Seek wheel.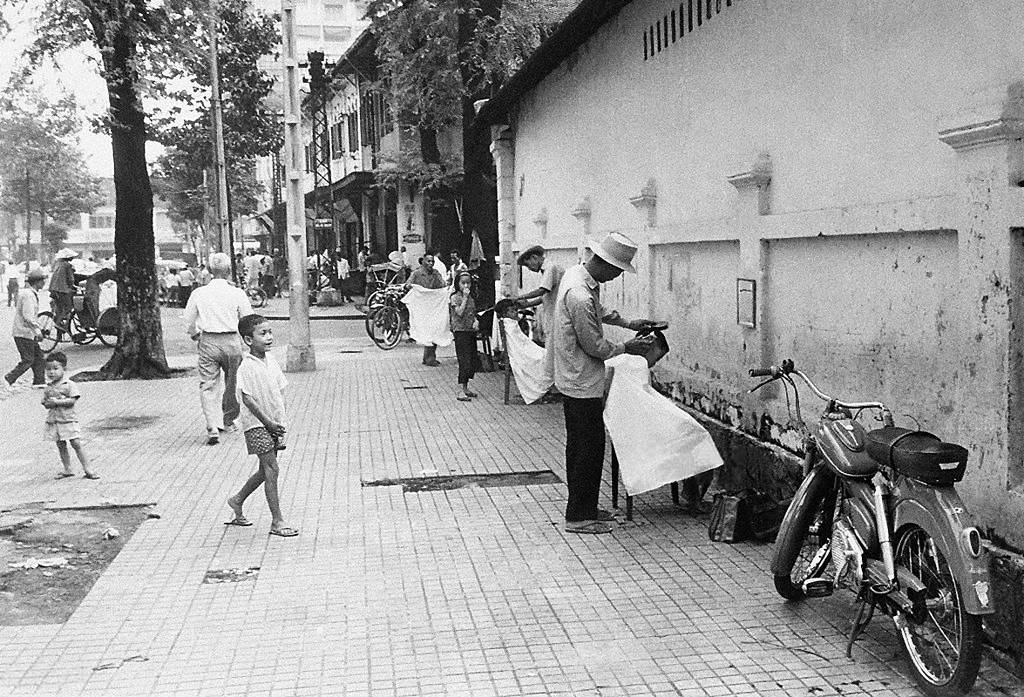
x1=366, y1=303, x2=394, y2=341.
